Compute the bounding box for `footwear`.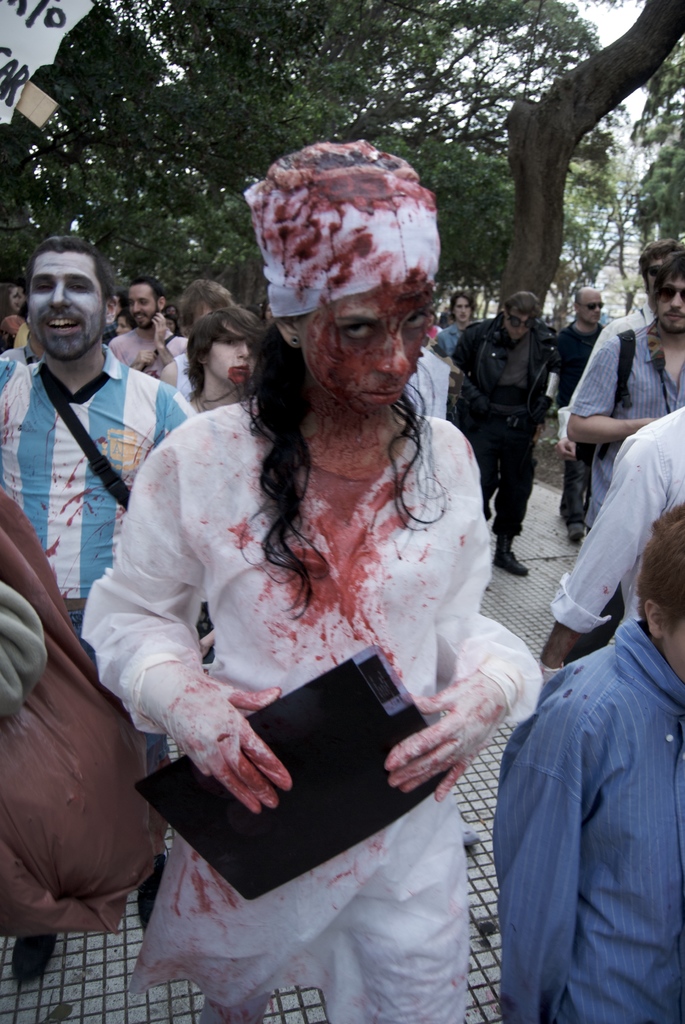
x1=565 y1=518 x2=587 y2=548.
